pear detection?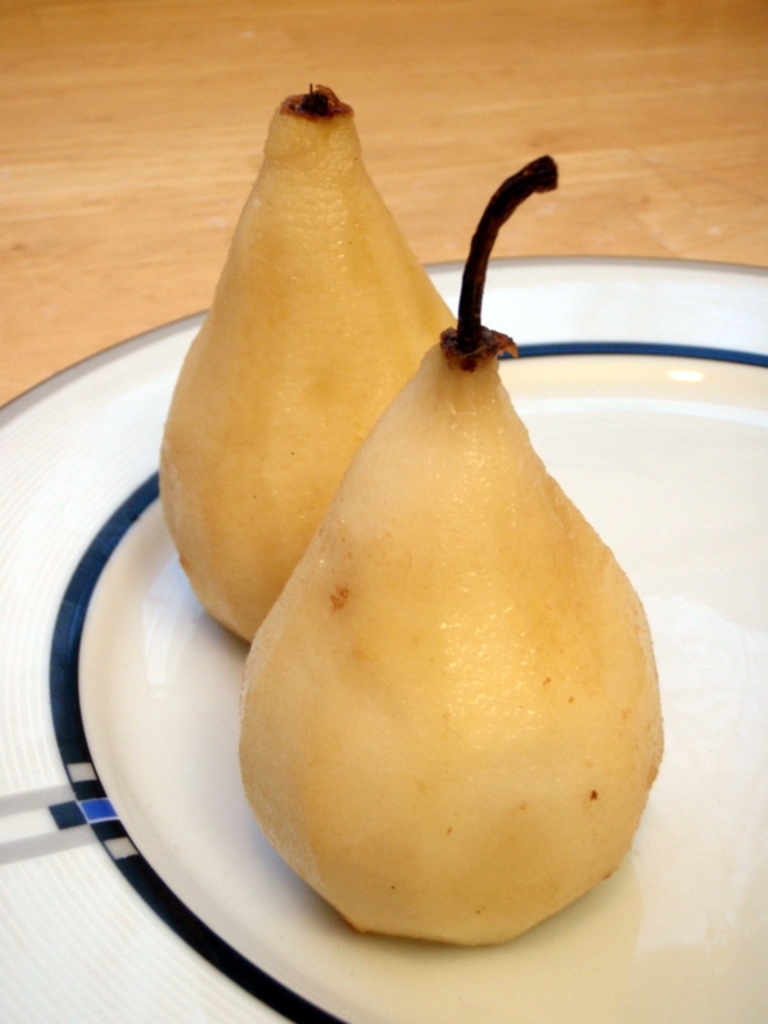
[left=155, top=95, right=460, bottom=639]
